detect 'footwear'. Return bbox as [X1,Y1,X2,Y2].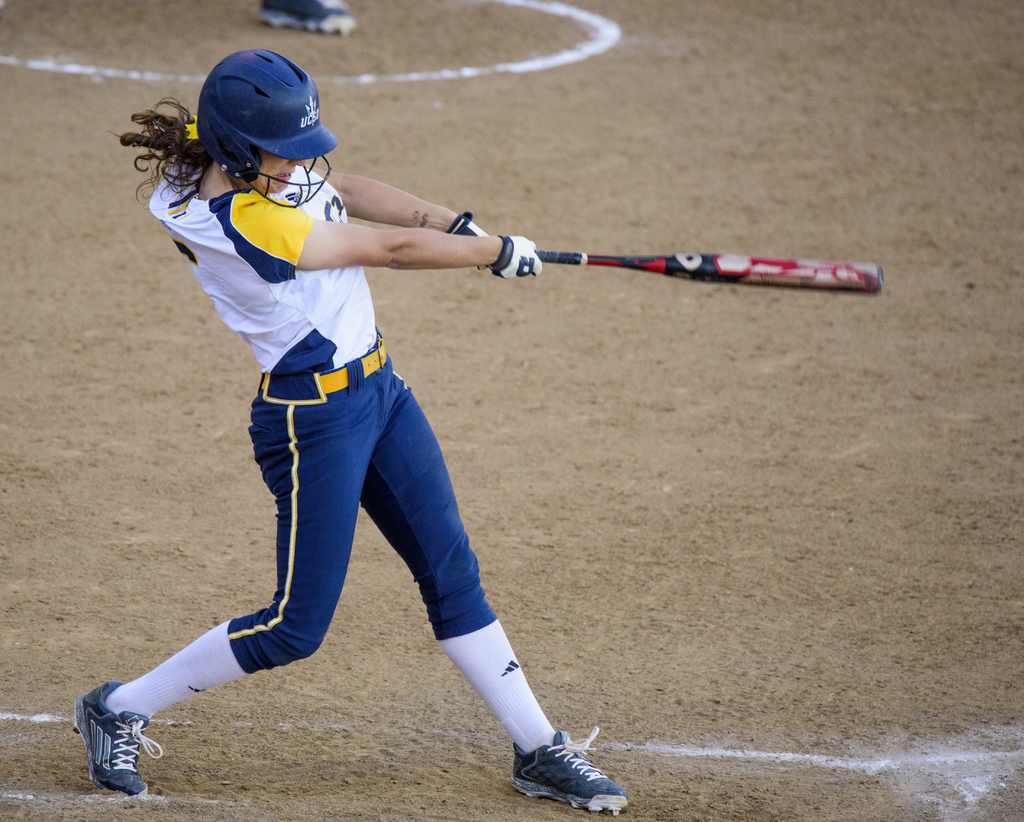
[65,671,144,805].
